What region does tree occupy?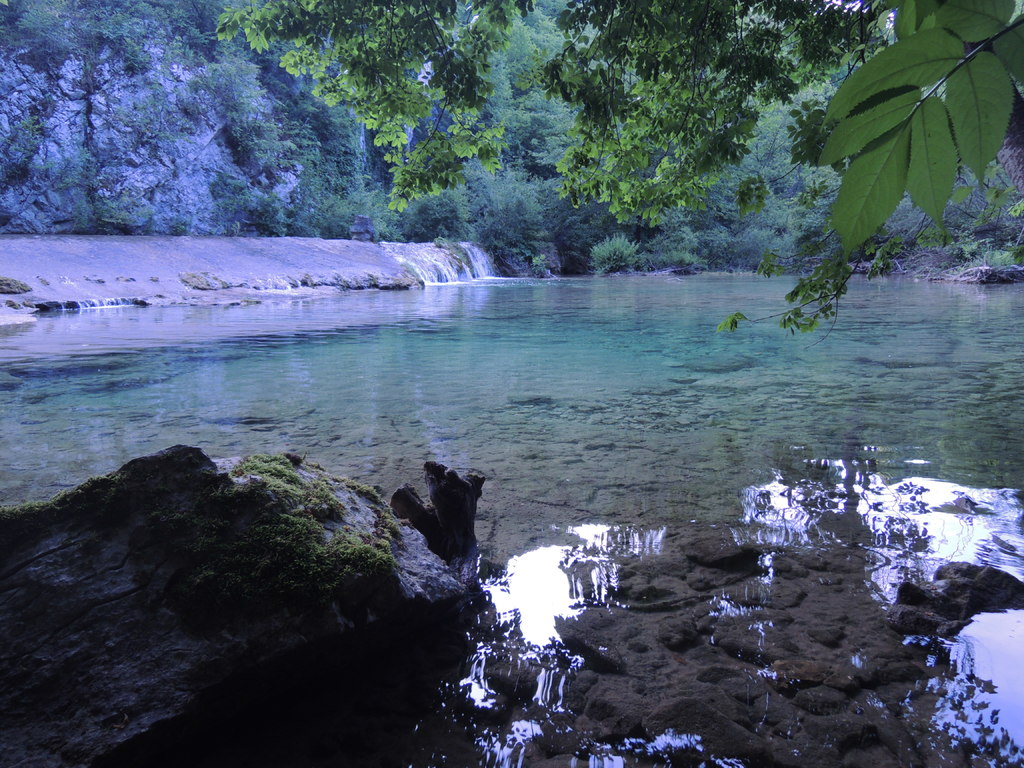
[x1=211, y1=0, x2=1023, y2=357].
